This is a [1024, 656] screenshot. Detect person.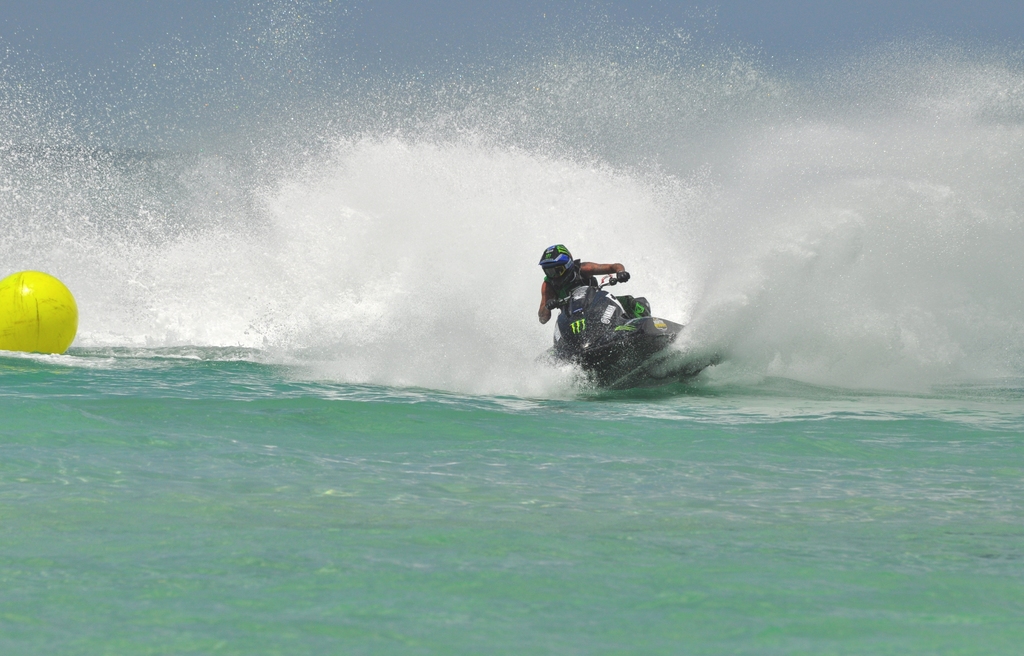
bbox=[542, 207, 702, 387].
